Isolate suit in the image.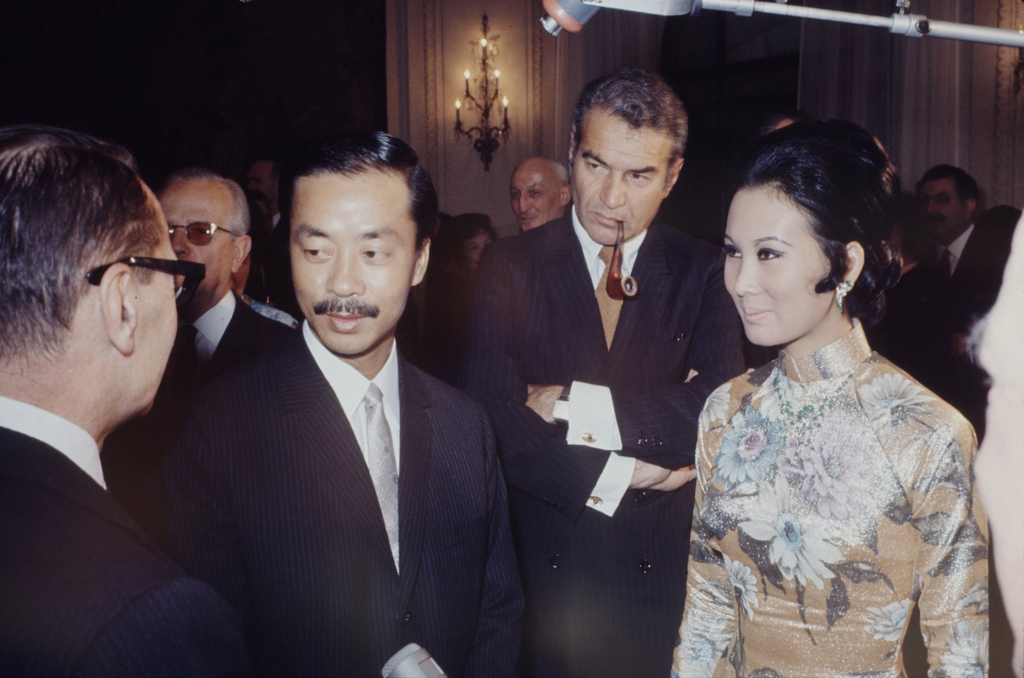
Isolated region: detection(460, 223, 748, 677).
